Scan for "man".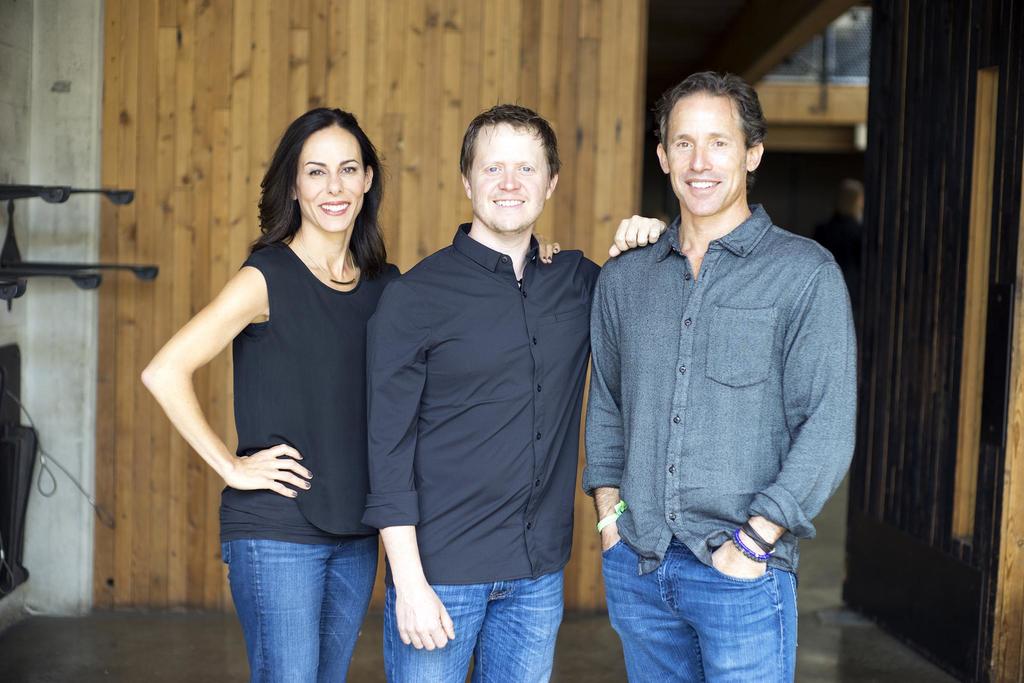
Scan result: bbox=[573, 56, 863, 666].
